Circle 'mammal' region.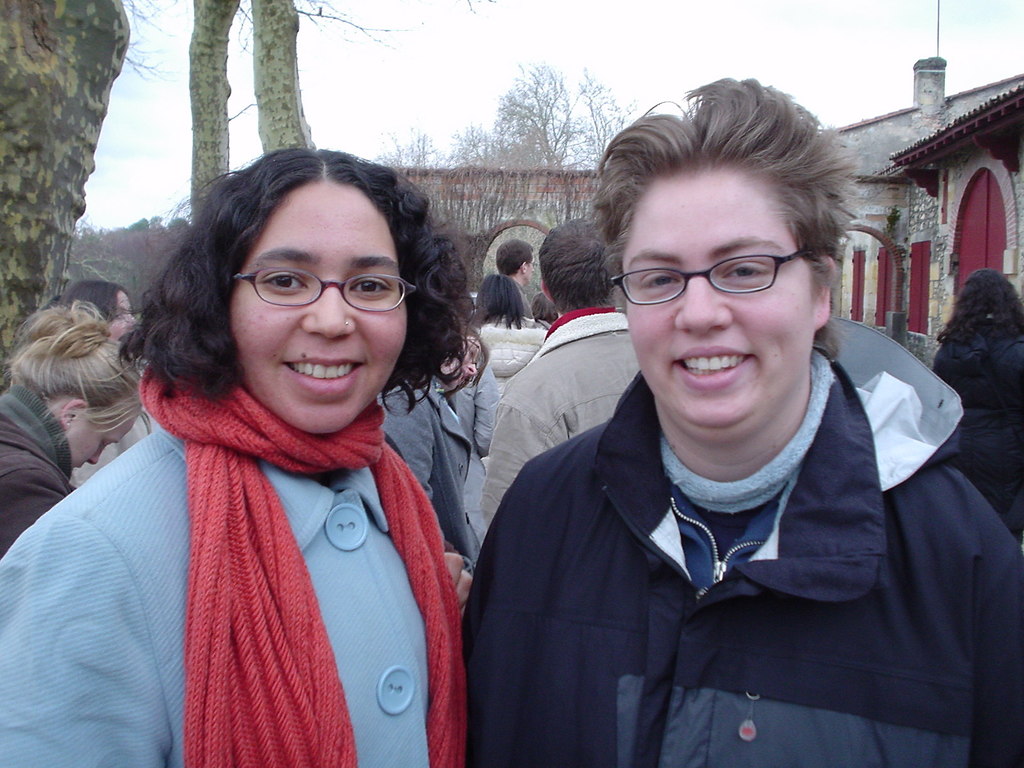
Region: box(932, 268, 1023, 536).
